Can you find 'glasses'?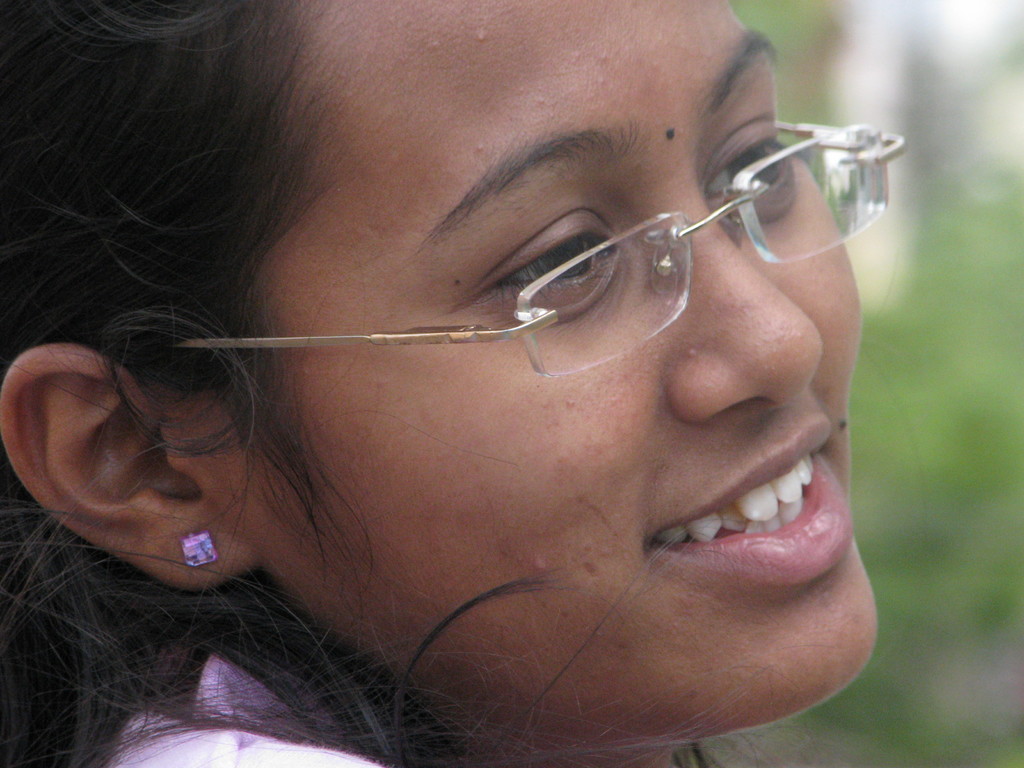
Yes, bounding box: [left=148, top=121, right=908, bottom=346].
